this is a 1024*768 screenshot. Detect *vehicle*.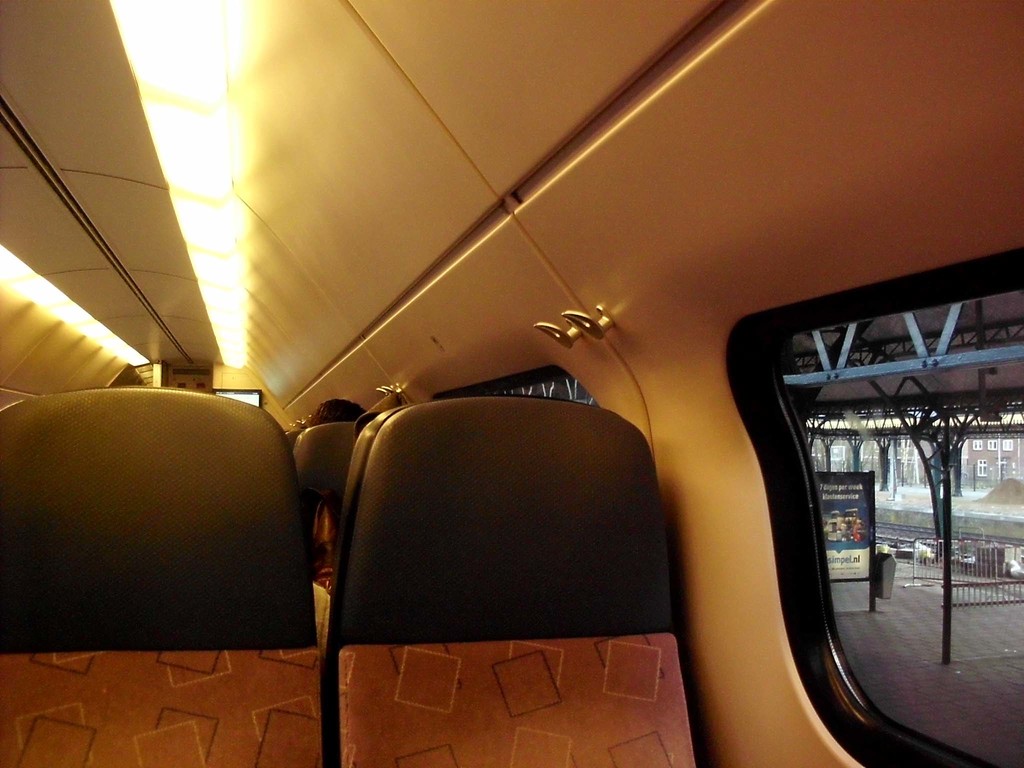
pyautogui.locateOnScreen(0, 0, 1023, 760).
